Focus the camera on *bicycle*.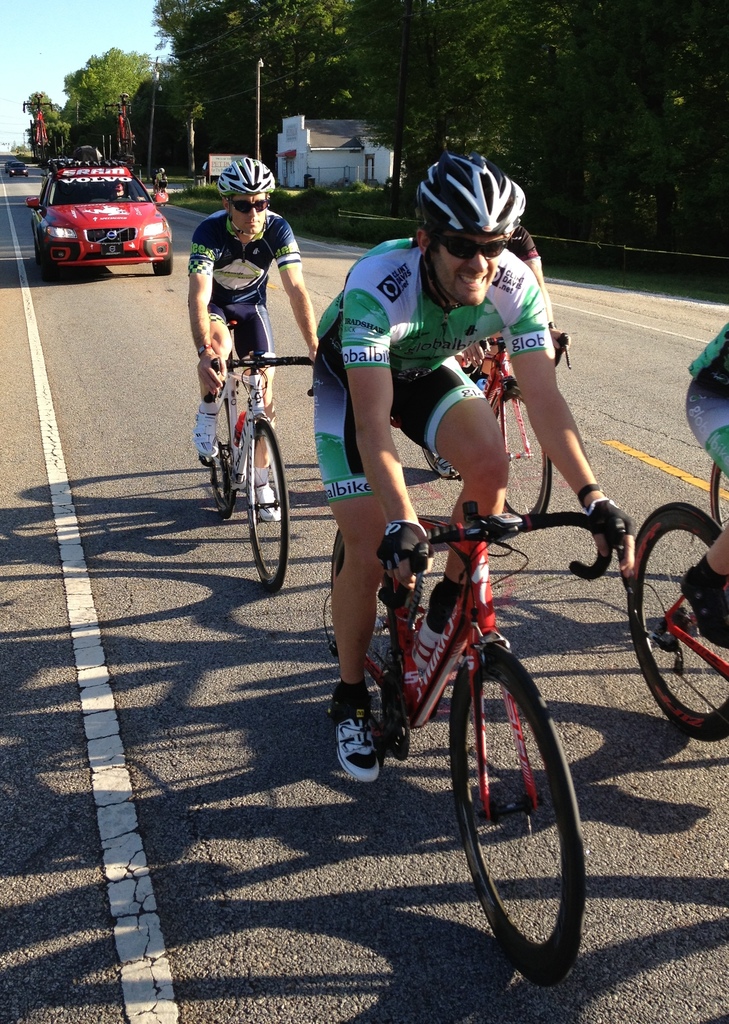
Focus region: 21:92:56:164.
